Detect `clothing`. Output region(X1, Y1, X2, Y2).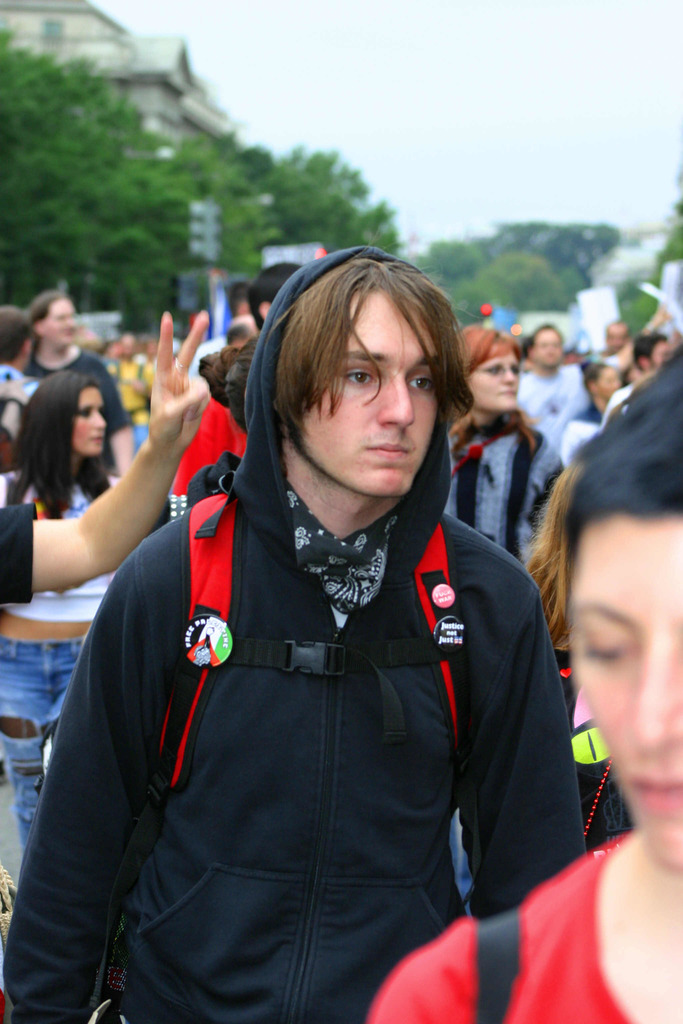
region(0, 504, 36, 606).
